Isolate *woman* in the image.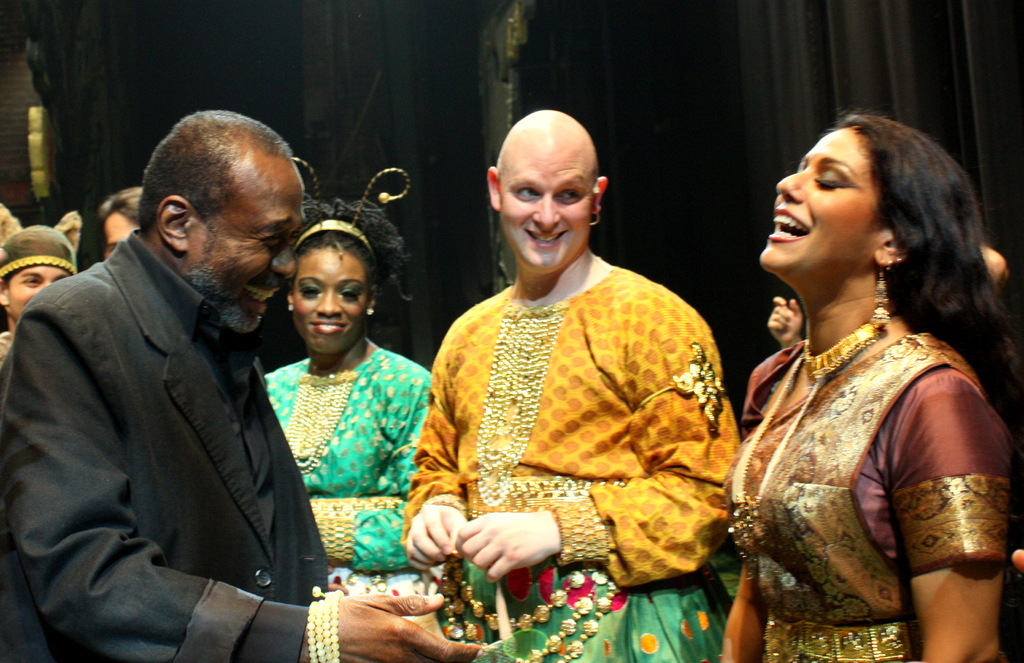
Isolated region: BBox(262, 162, 439, 607).
